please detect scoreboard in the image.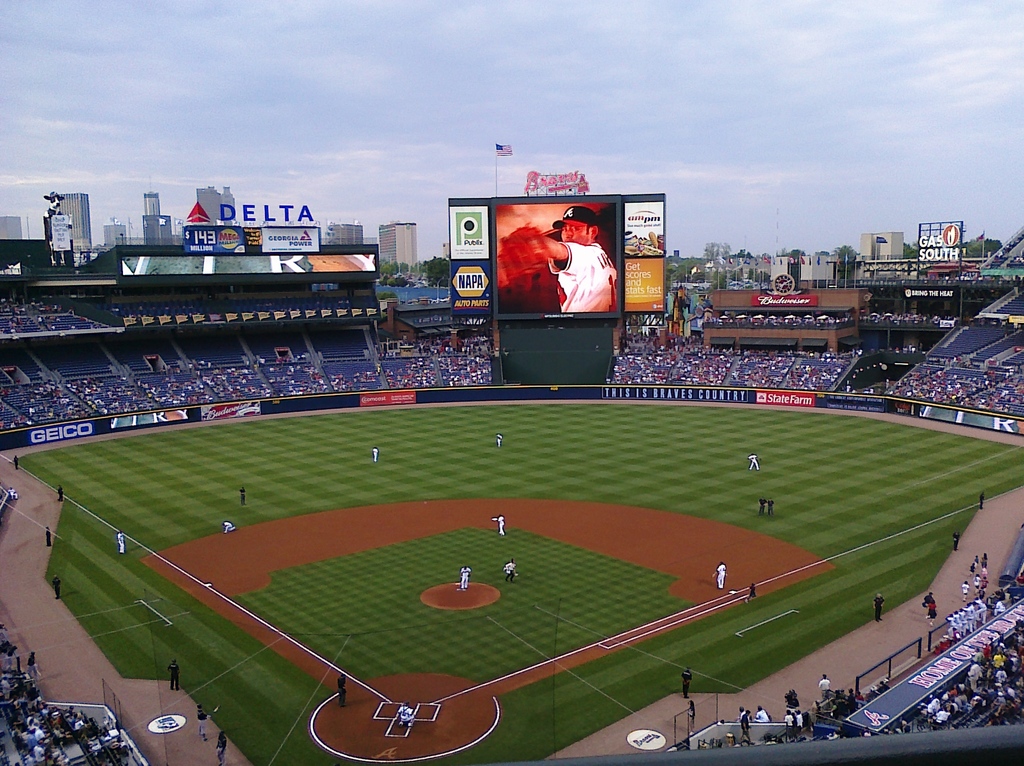
x1=492, y1=199, x2=623, y2=316.
